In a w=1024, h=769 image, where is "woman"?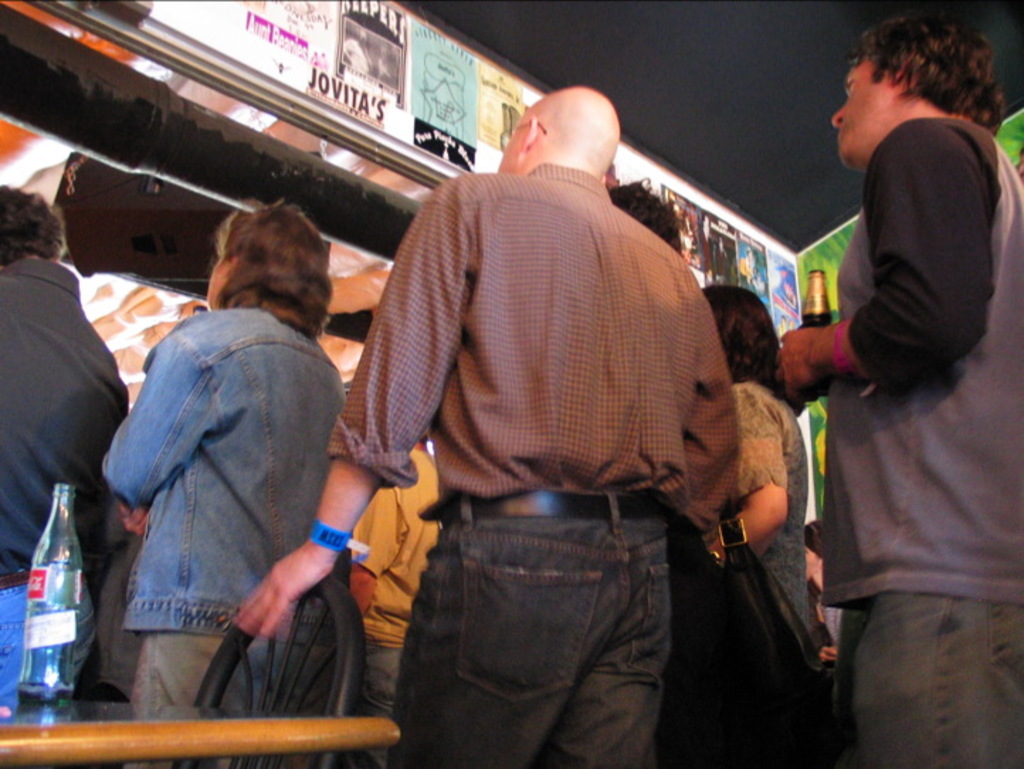
98:194:349:768.
